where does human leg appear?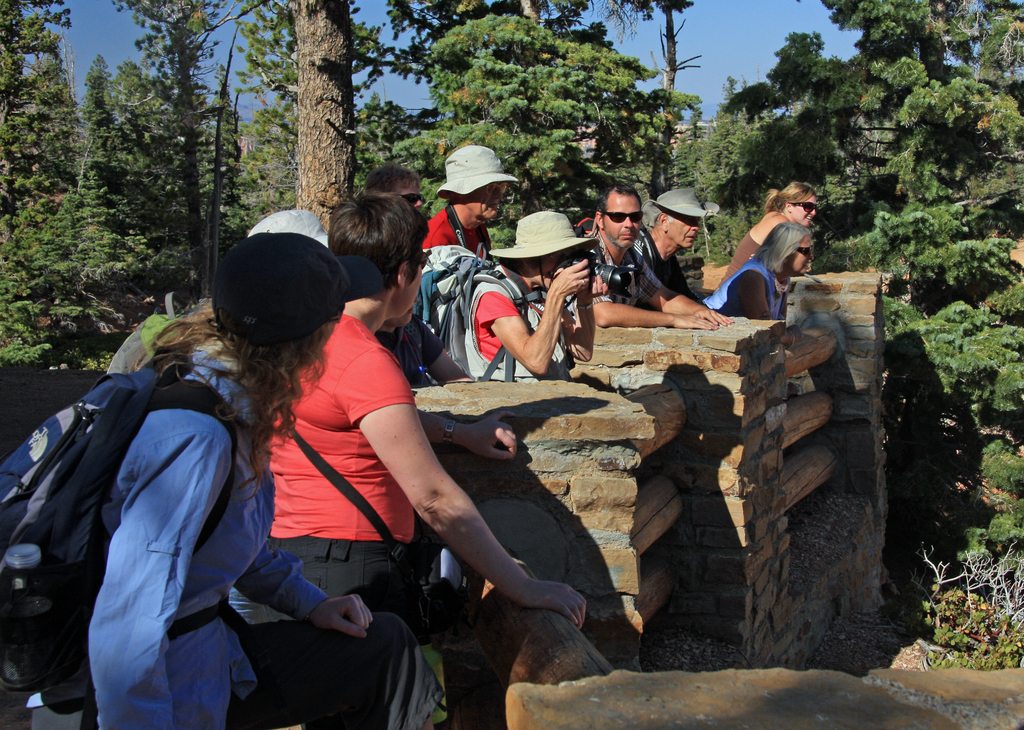
Appears at (236, 608, 441, 729).
